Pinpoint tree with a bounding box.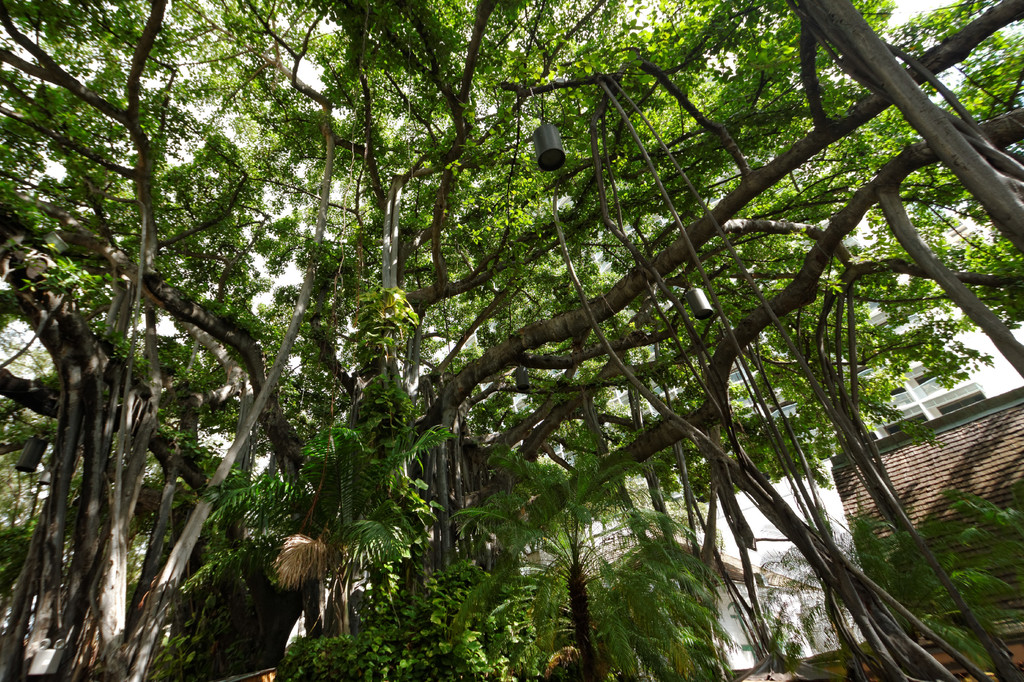
left=750, top=527, right=868, bottom=645.
